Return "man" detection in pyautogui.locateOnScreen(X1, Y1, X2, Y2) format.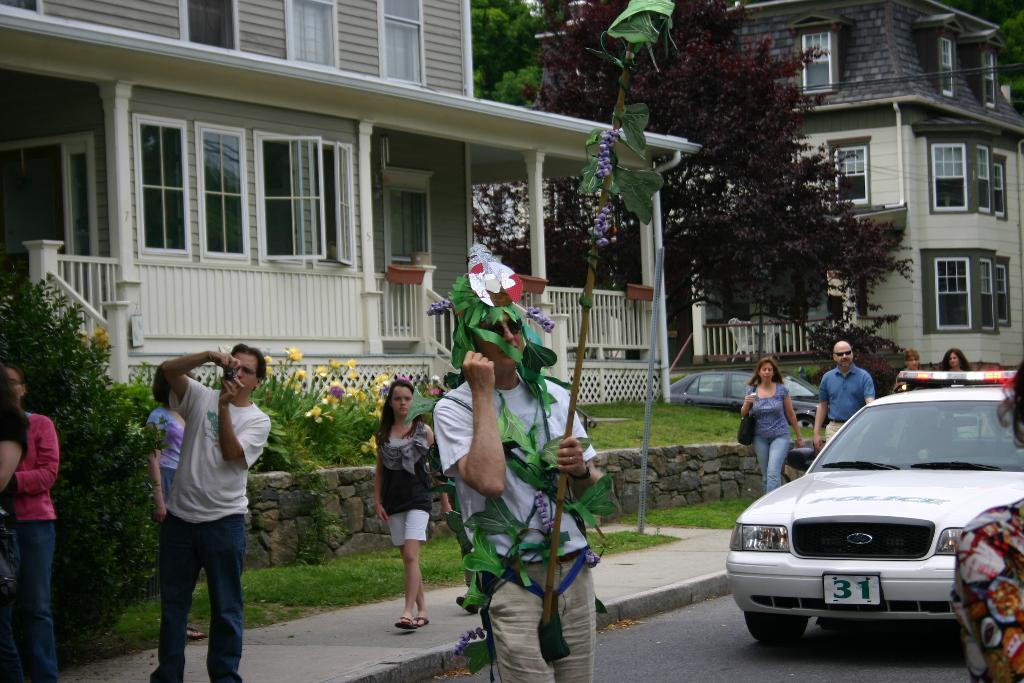
pyautogui.locateOnScreen(402, 242, 621, 682).
